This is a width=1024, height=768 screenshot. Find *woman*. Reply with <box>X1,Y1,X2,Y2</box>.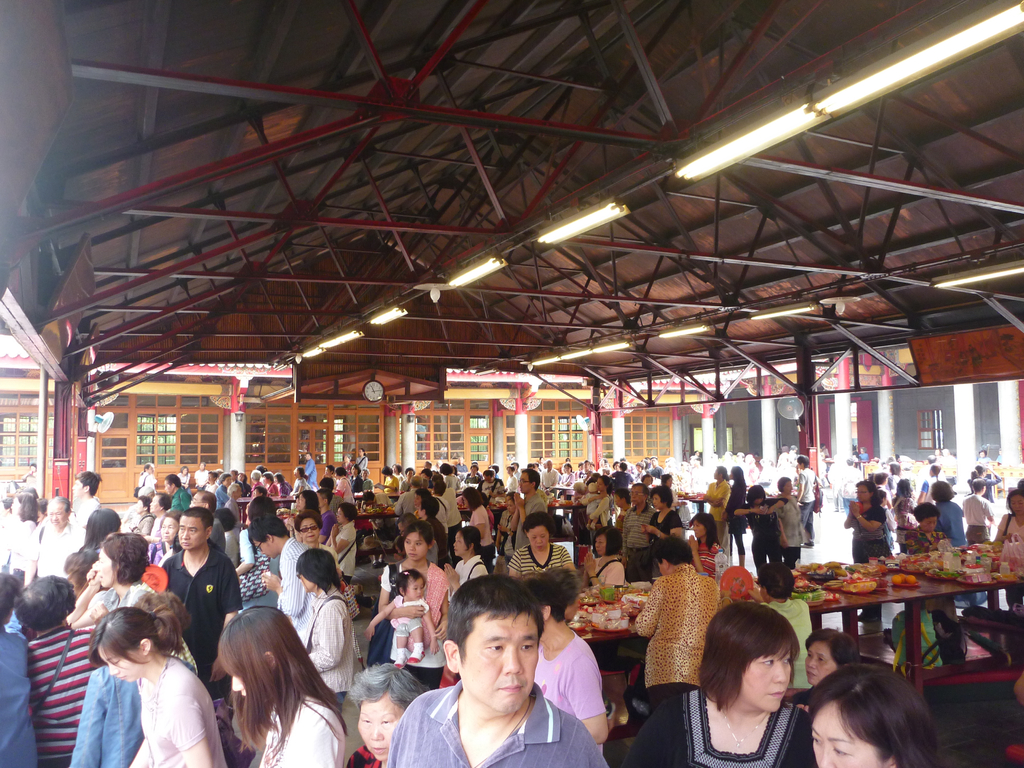
<box>10,492,40,584</box>.
